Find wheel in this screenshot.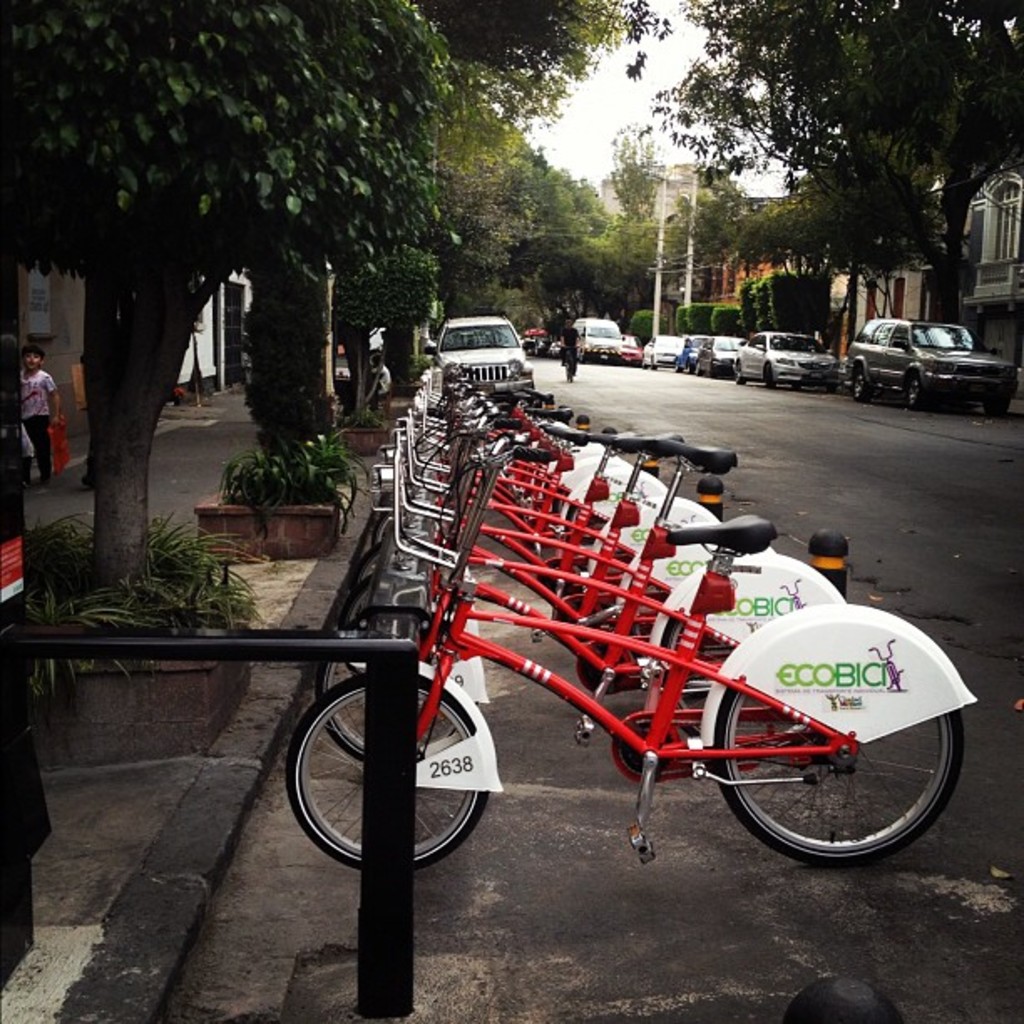
The bounding box for wheel is l=674, t=358, r=684, b=371.
